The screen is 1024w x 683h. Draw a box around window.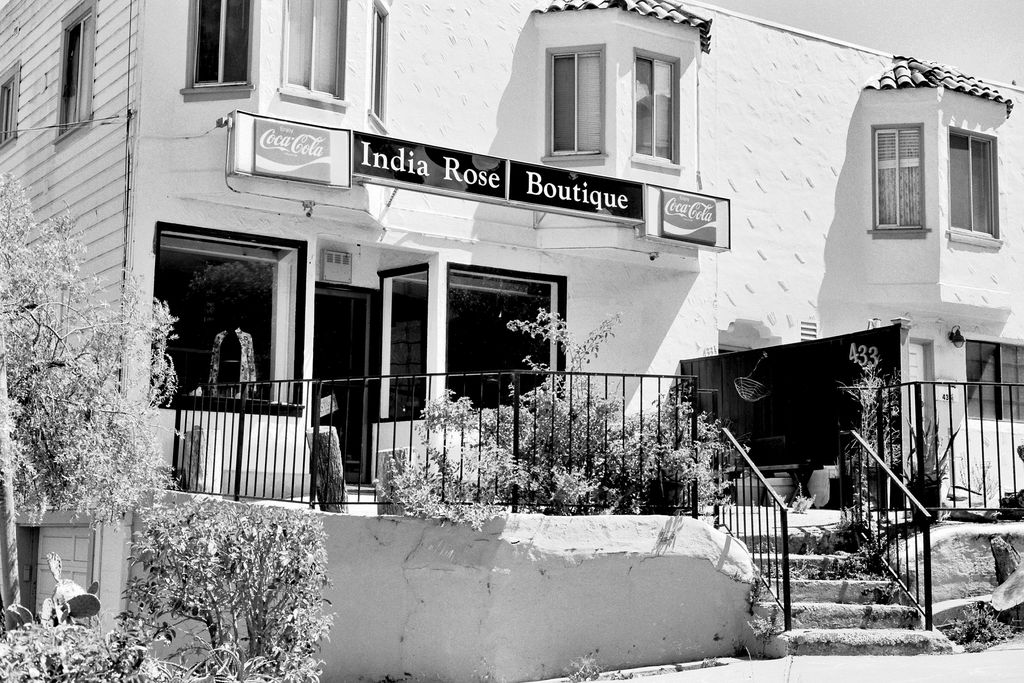
crop(631, 53, 676, 161).
